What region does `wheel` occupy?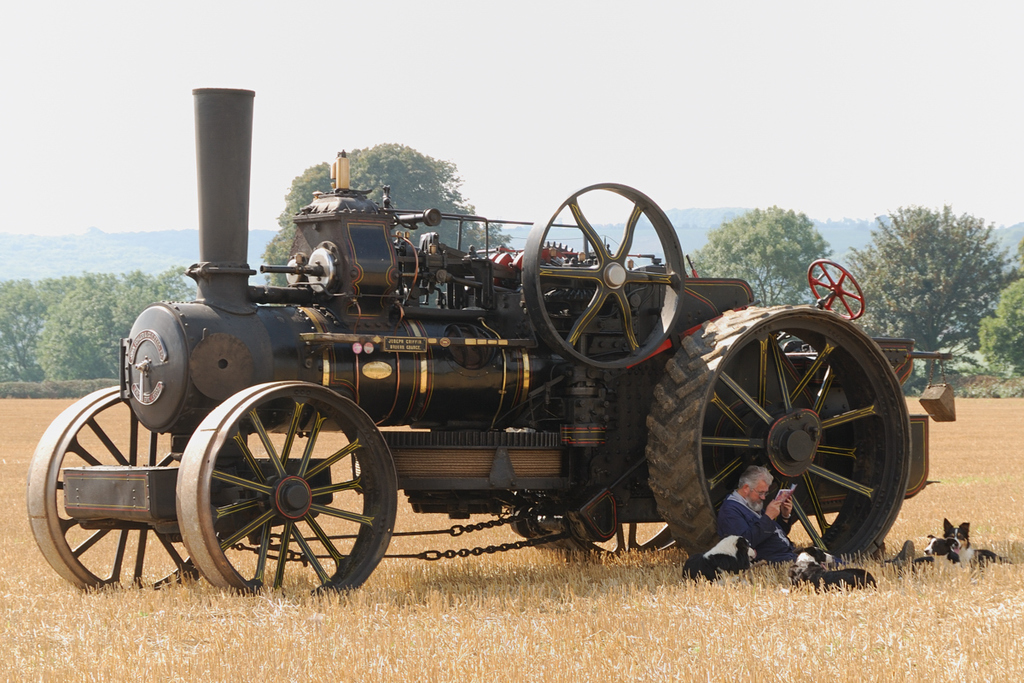
(811, 256, 867, 320).
